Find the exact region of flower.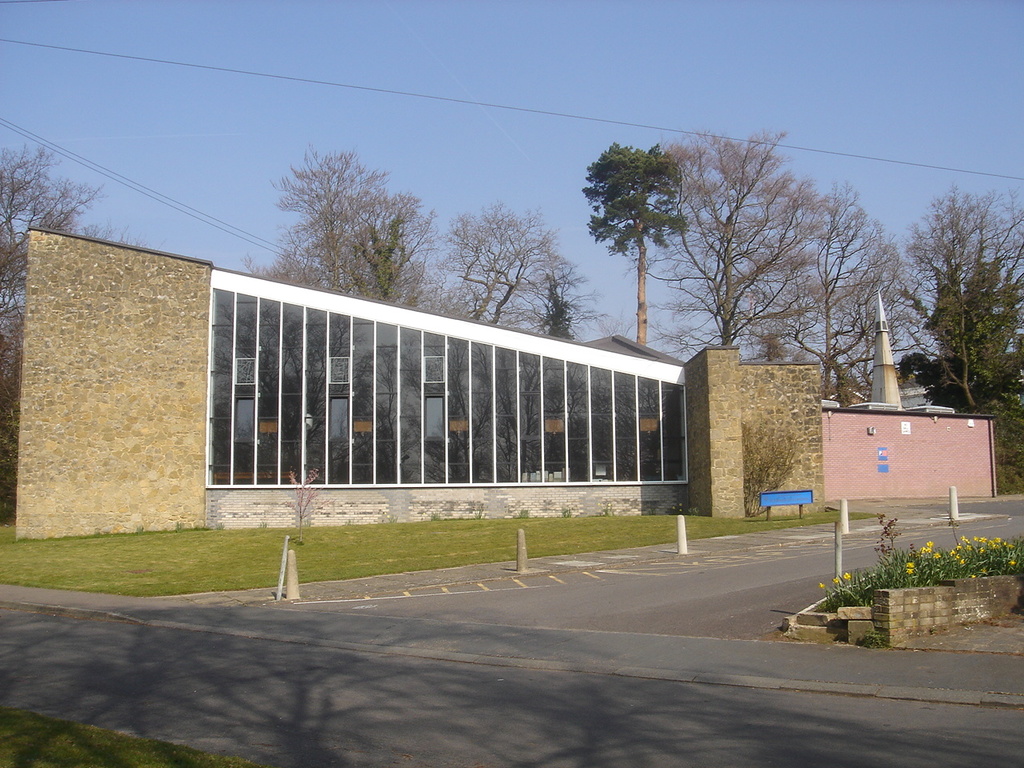
Exact region: locate(833, 576, 838, 590).
